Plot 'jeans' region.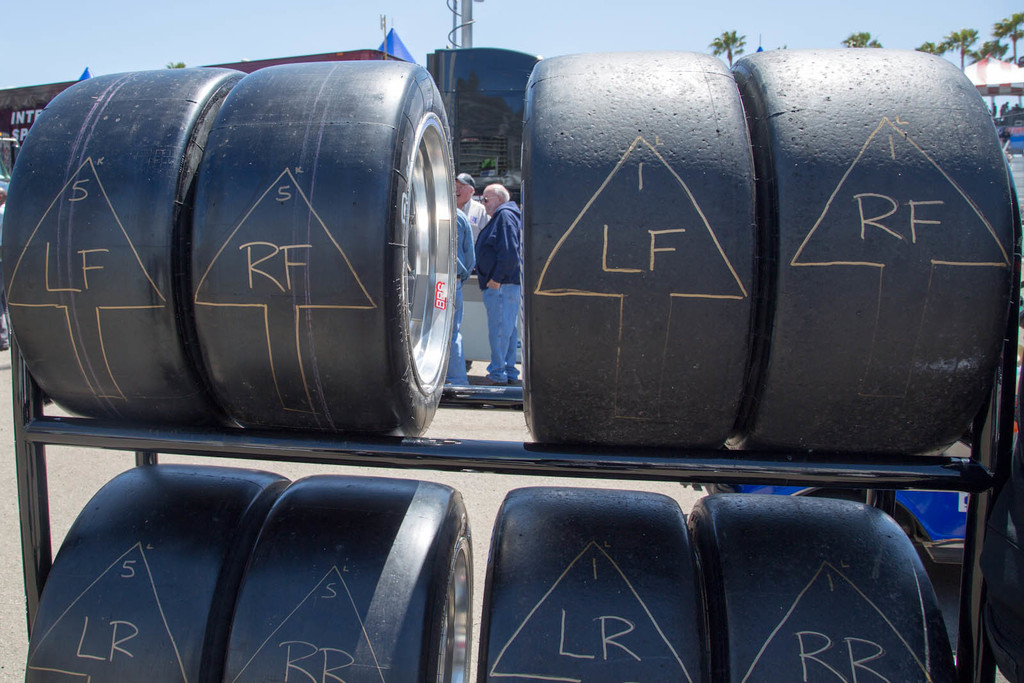
Plotted at box=[486, 275, 521, 380].
